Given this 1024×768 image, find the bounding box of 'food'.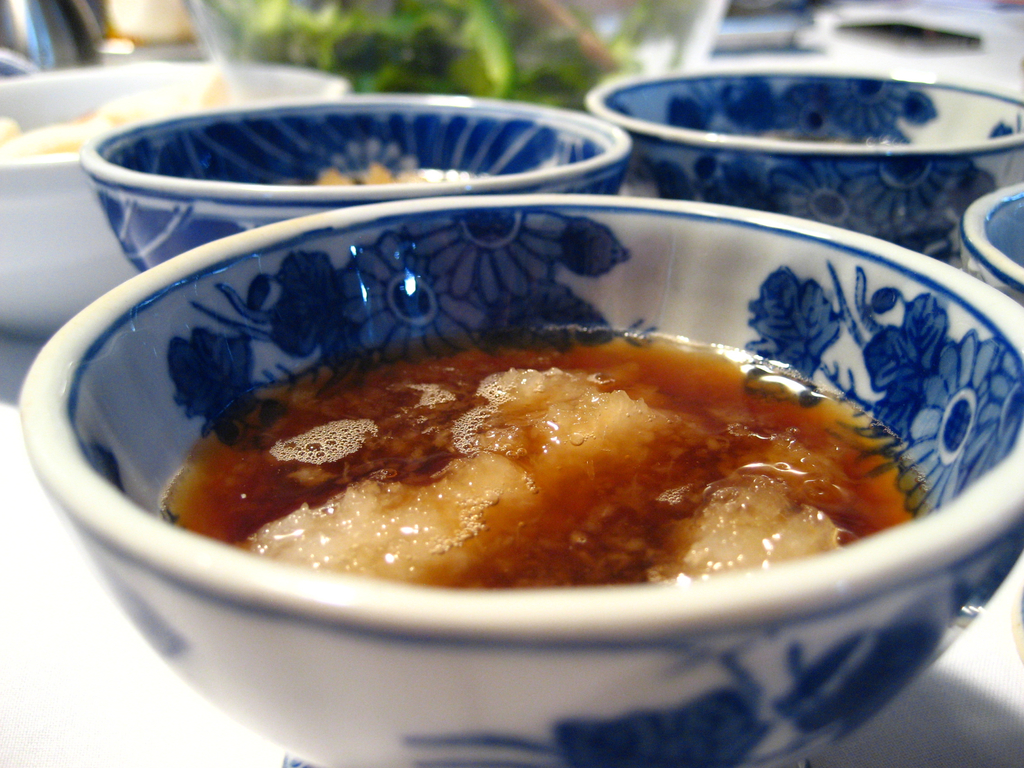
(x1=144, y1=330, x2=941, y2=634).
